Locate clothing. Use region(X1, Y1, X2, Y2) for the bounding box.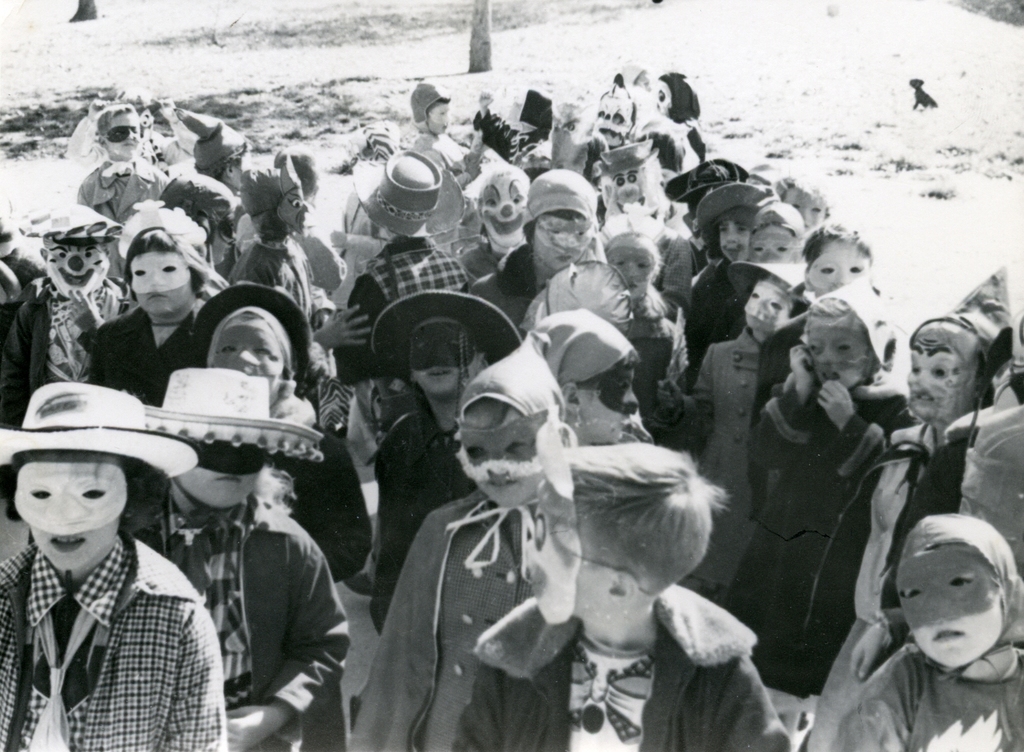
region(345, 489, 581, 751).
